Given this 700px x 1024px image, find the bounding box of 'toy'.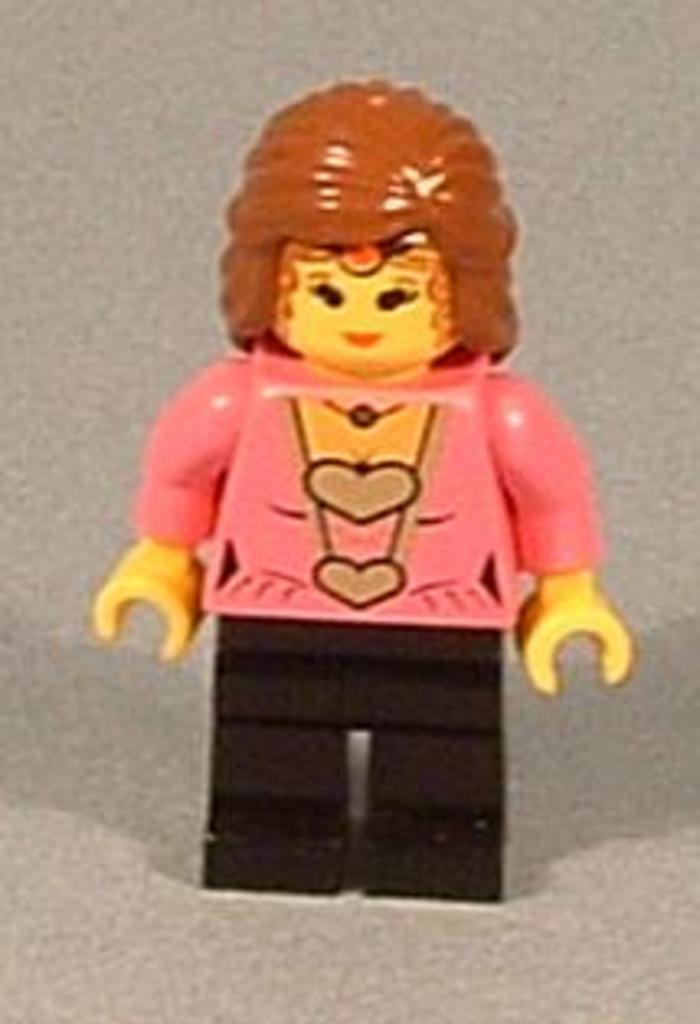
l=114, t=65, r=657, b=942.
